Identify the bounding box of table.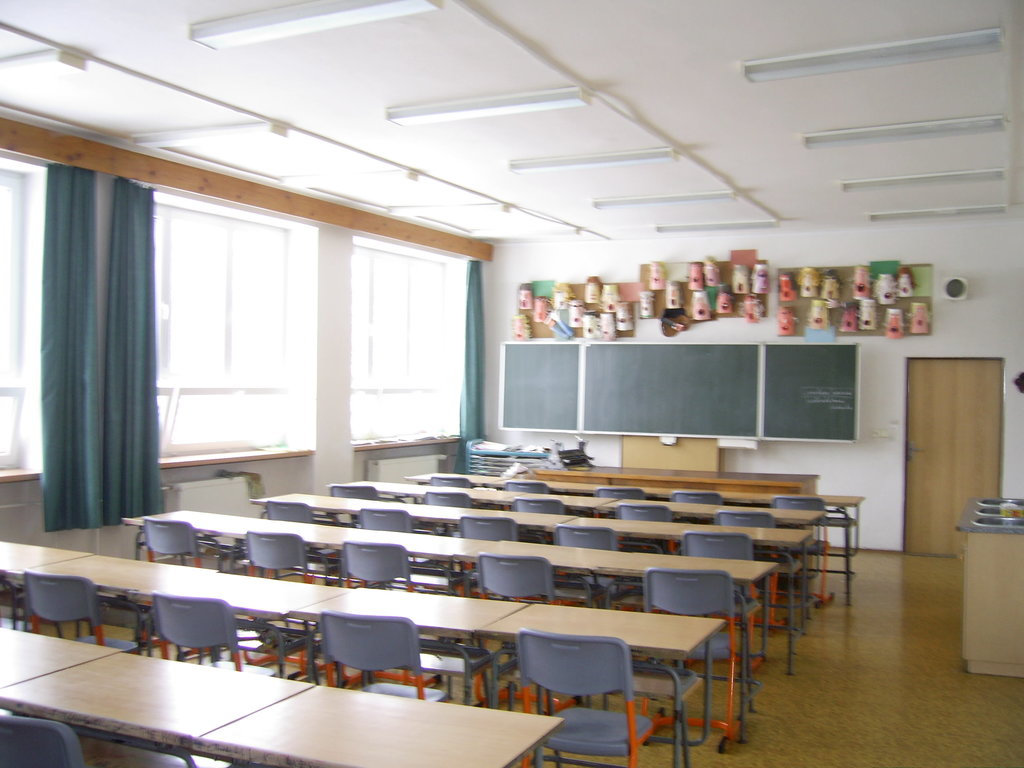
<region>123, 513, 779, 624</region>.
